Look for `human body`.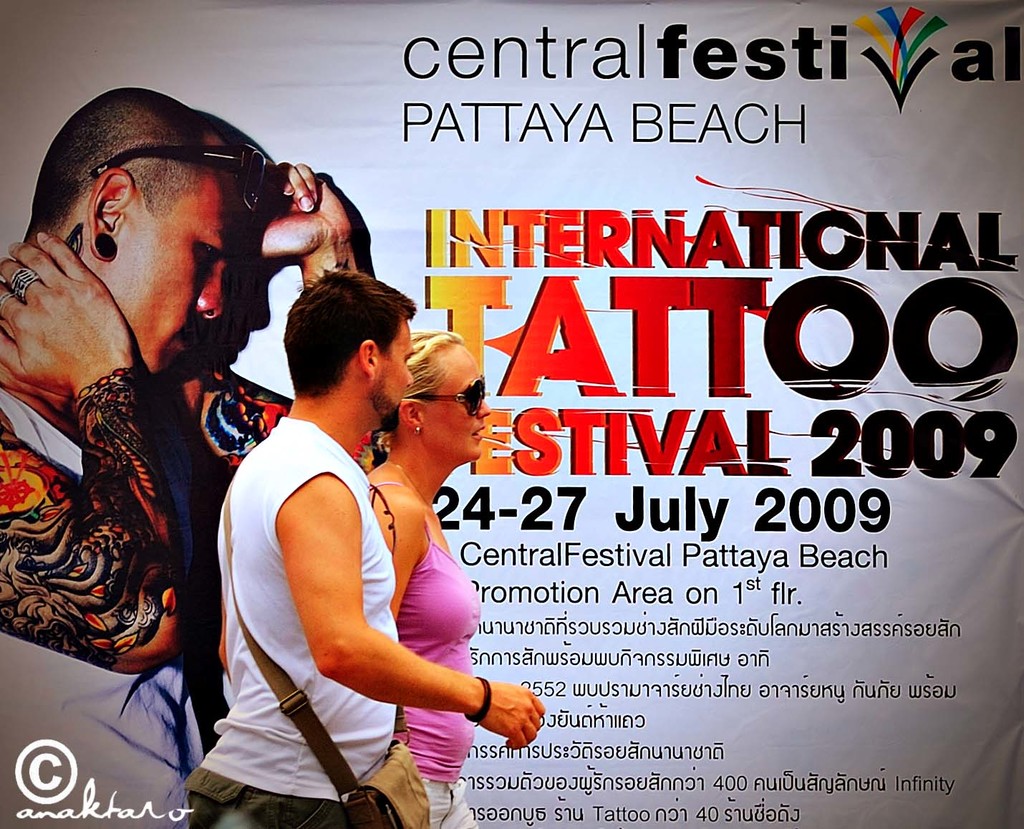
Found: box=[370, 457, 477, 828].
